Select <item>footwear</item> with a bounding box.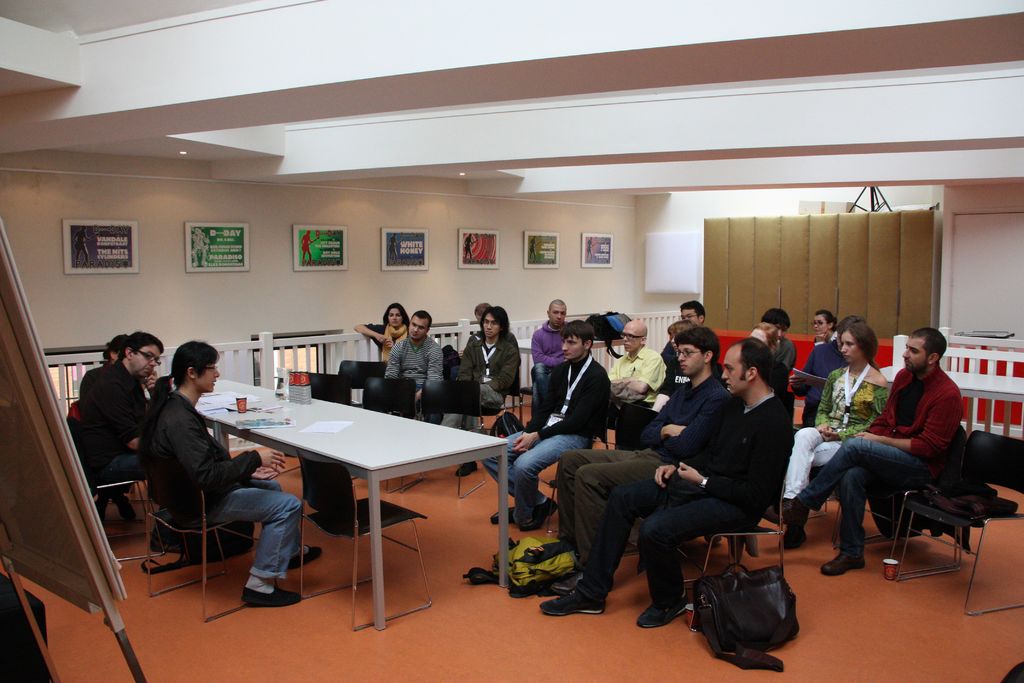
{"x1": 486, "y1": 506, "x2": 516, "y2": 523}.
